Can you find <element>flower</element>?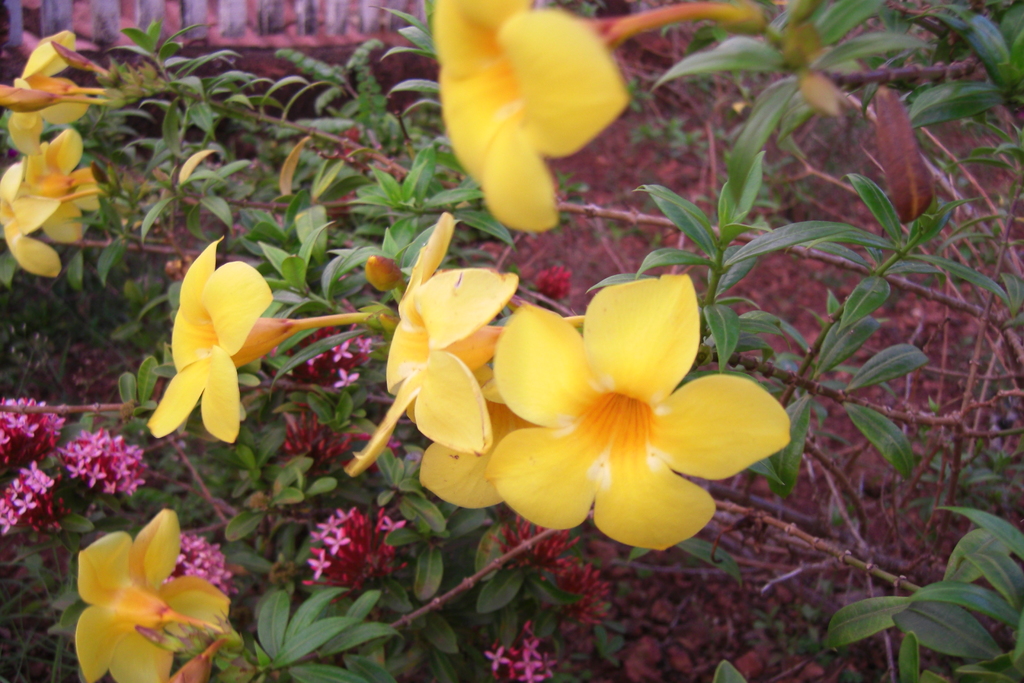
Yes, bounding box: [438,0,765,232].
